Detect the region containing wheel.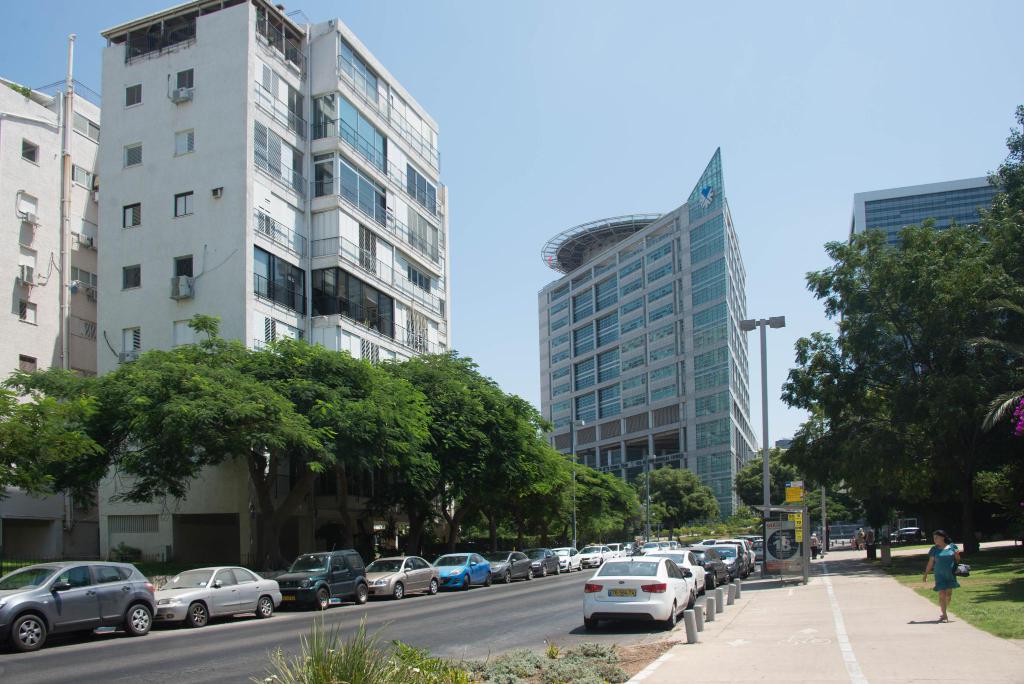
bbox=(541, 565, 547, 577).
